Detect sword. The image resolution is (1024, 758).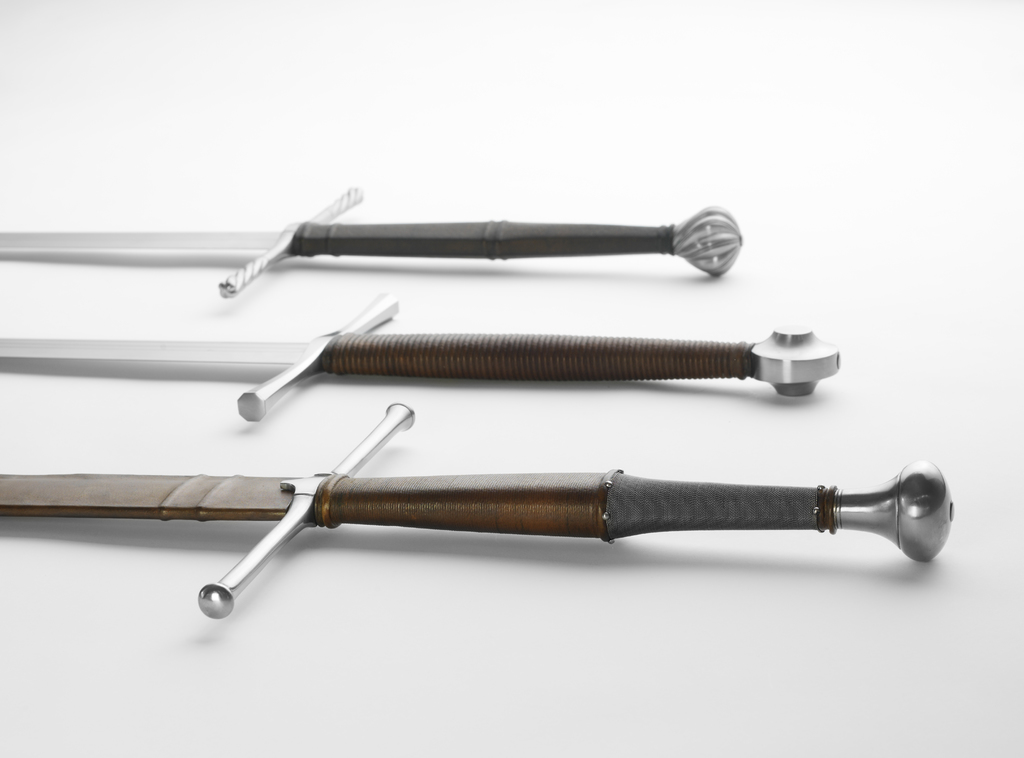
<region>0, 170, 732, 306</region>.
